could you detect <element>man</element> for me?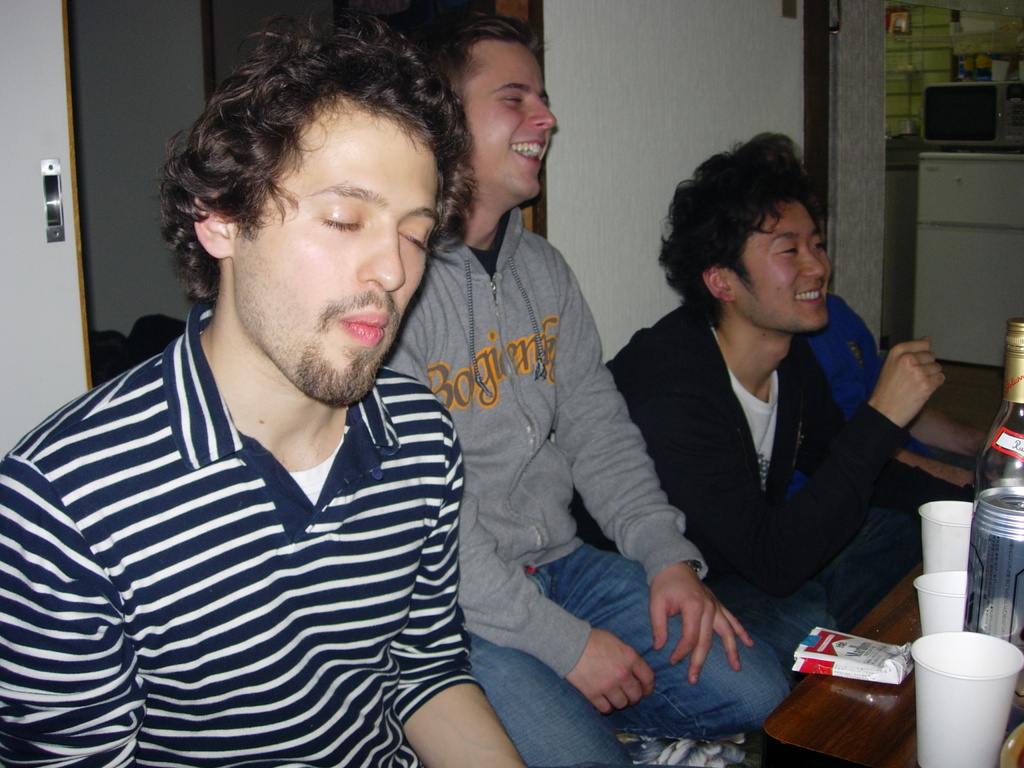
Detection result: <bbox>573, 130, 948, 683</bbox>.
